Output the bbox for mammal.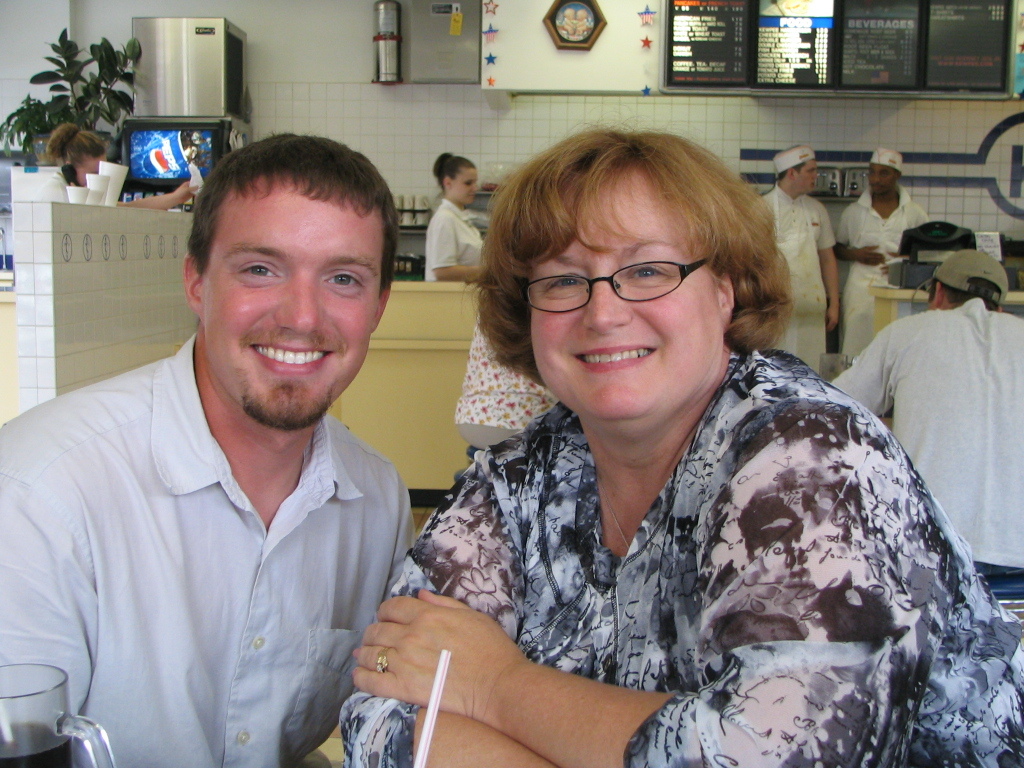
crop(0, 130, 417, 767).
